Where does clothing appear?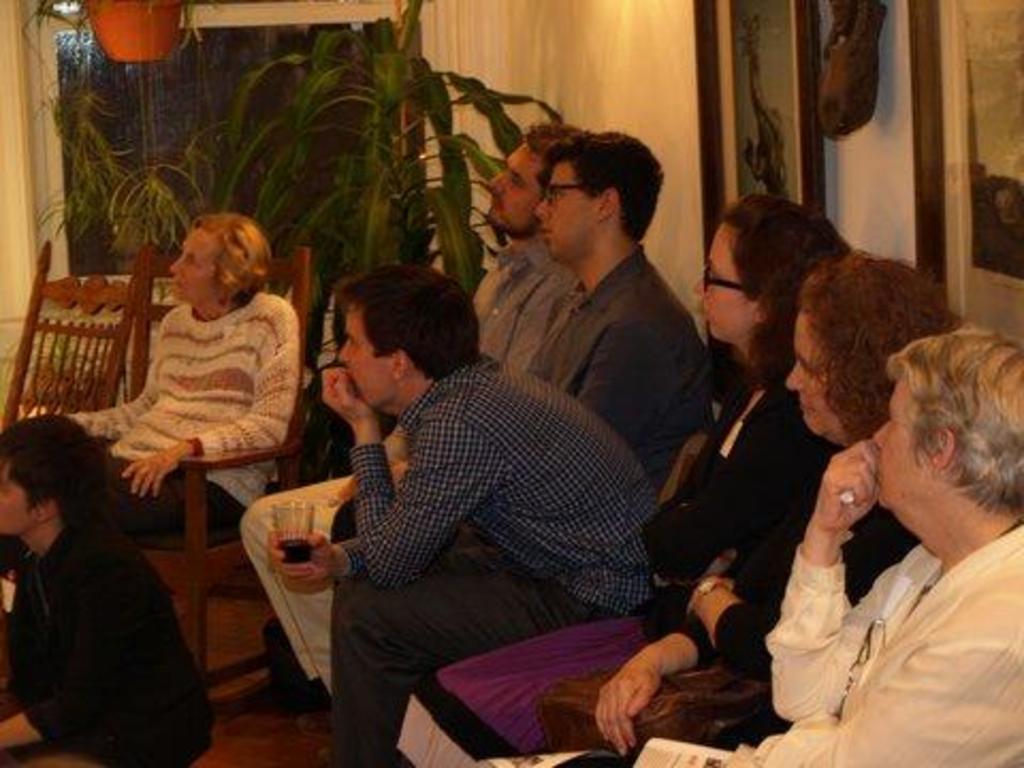
Appears at (left=476, top=237, right=587, bottom=373).
